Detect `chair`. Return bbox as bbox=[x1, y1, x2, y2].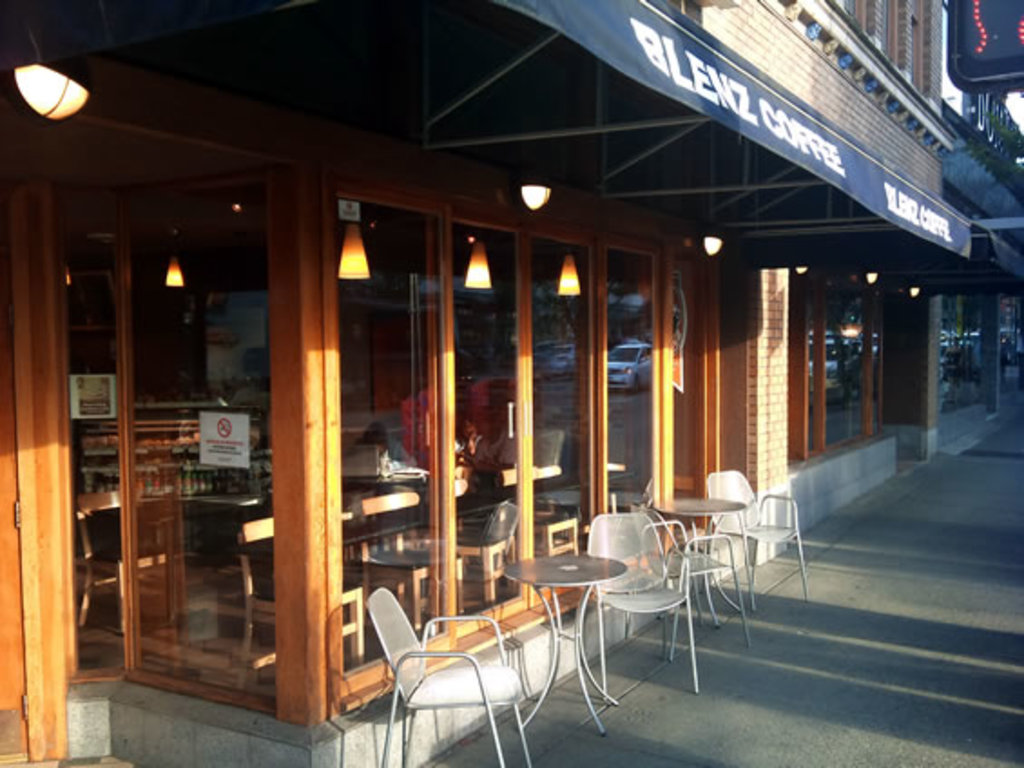
bbox=[355, 496, 469, 641].
